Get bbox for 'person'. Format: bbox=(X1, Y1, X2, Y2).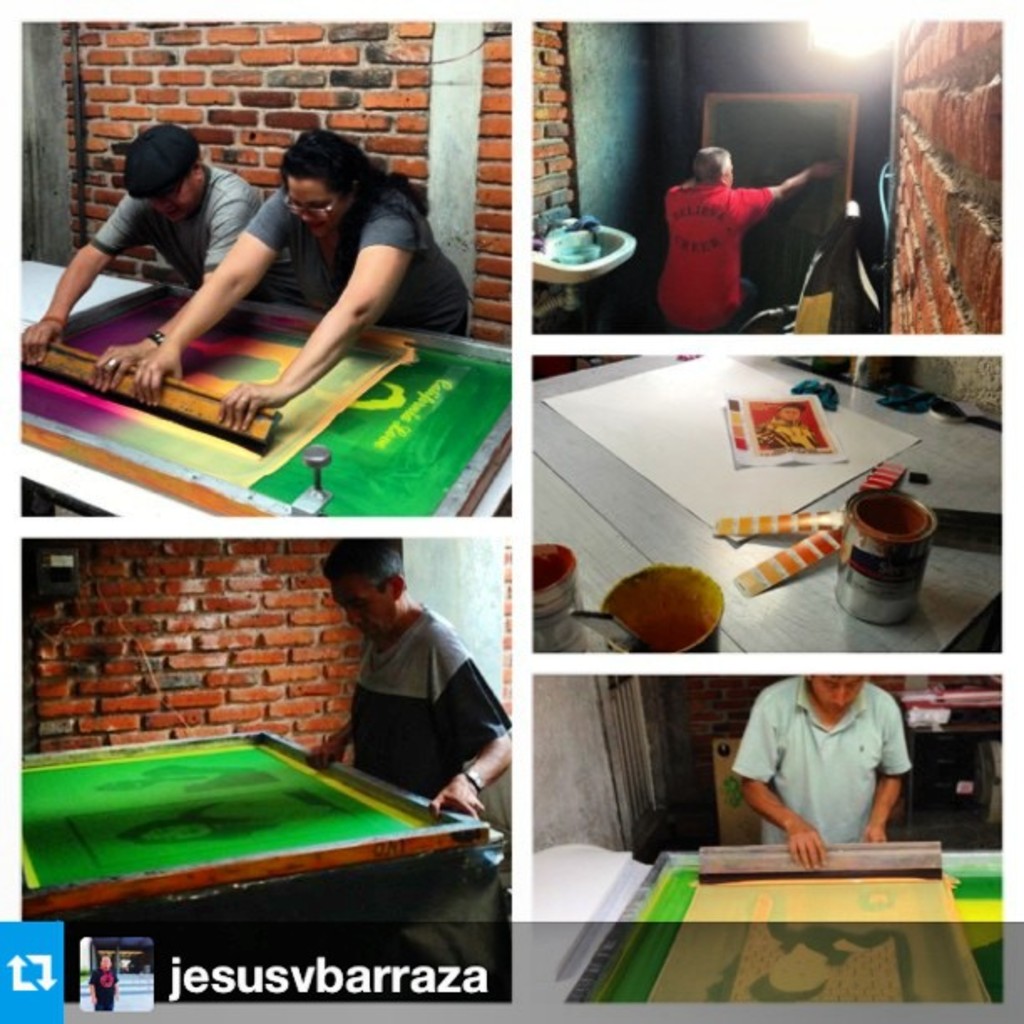
bbox=(646, 141, 833, 341).
